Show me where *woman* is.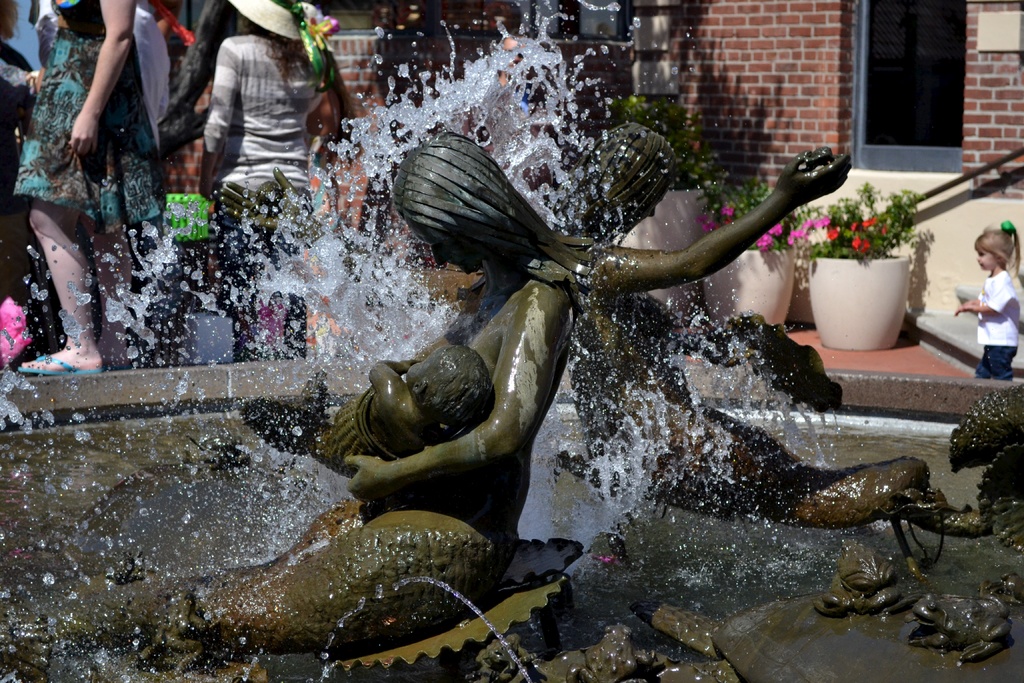
*woman* is at [x1=0, y1=136, x2=850, y2=657].
